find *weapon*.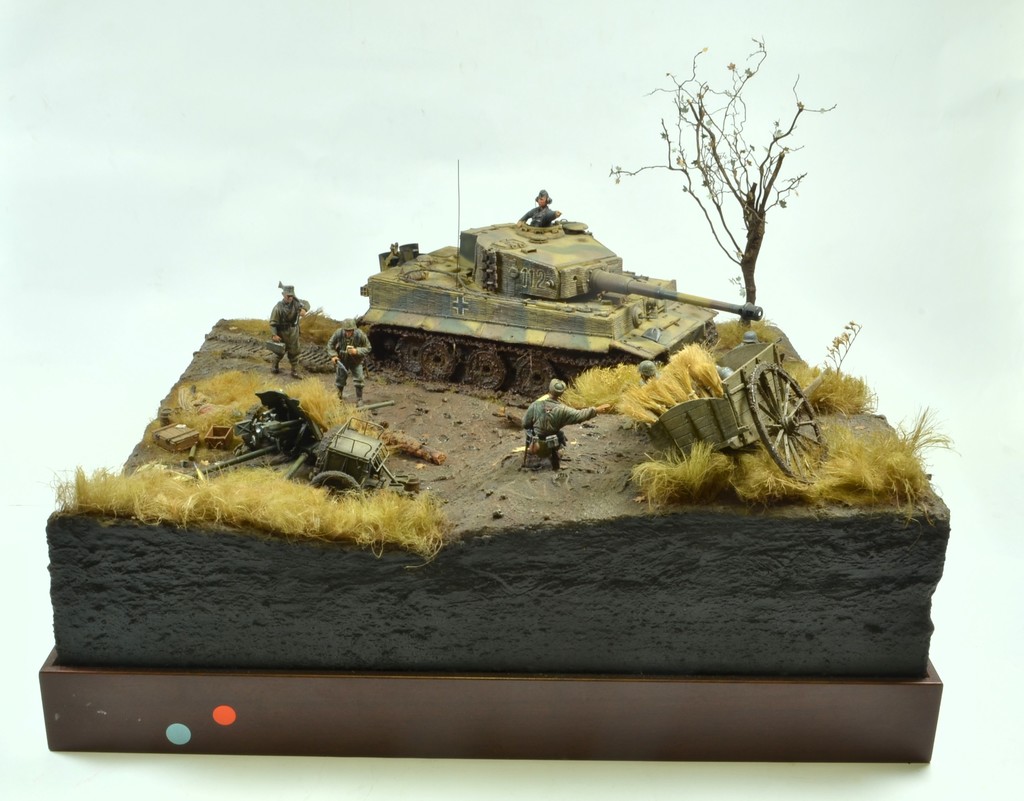
{"left": 354, "top": 223, "right": 768, "bottom": 402}.
